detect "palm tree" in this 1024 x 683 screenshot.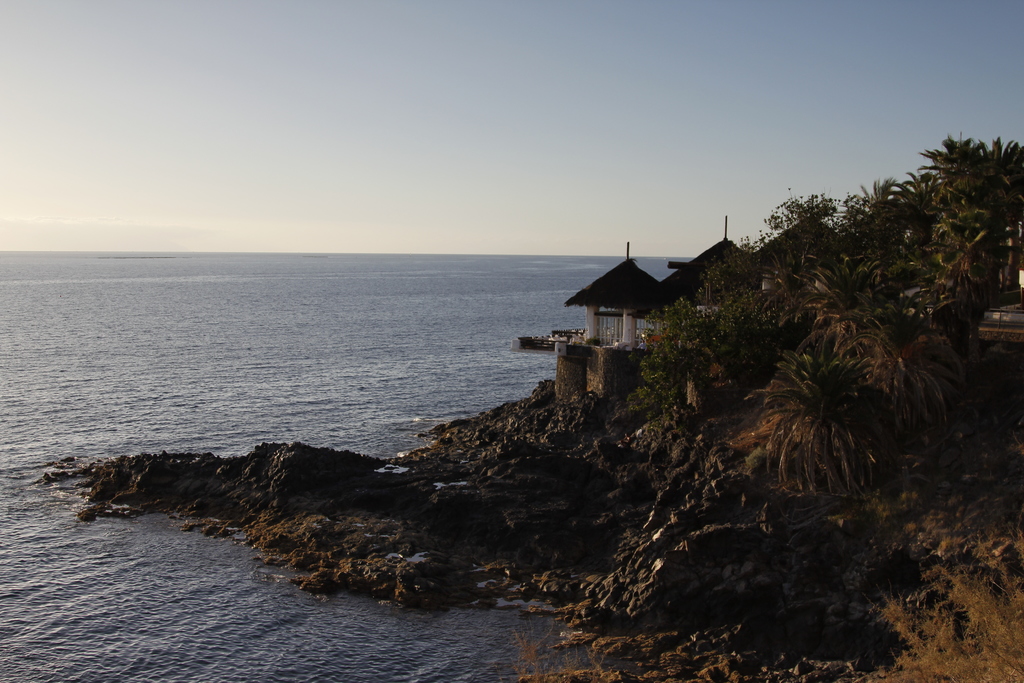
Detection: bbox=(904, 135, 993, 277).
